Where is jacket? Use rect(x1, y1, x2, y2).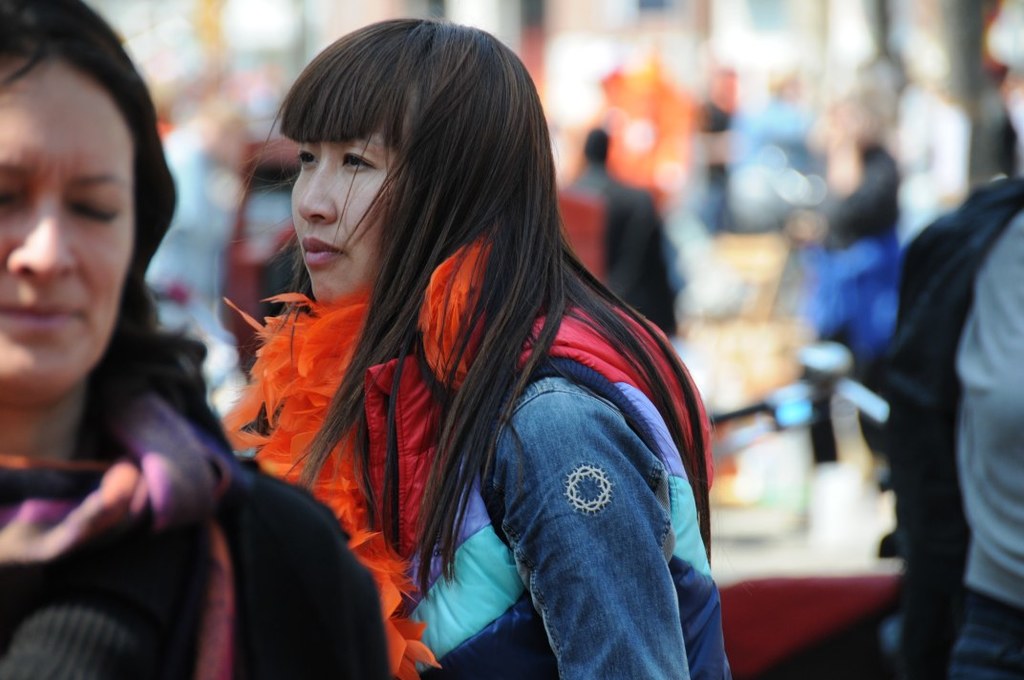
rect(387, 381, 736, 679).
